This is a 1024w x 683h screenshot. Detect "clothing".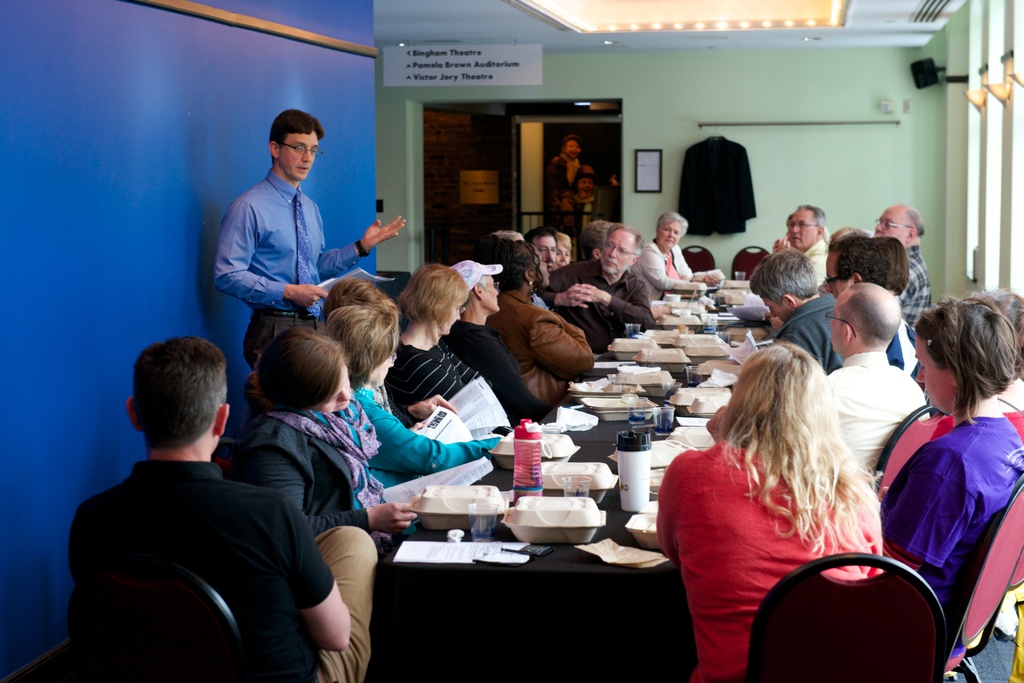
bbox(440, 312, 550, 433).
